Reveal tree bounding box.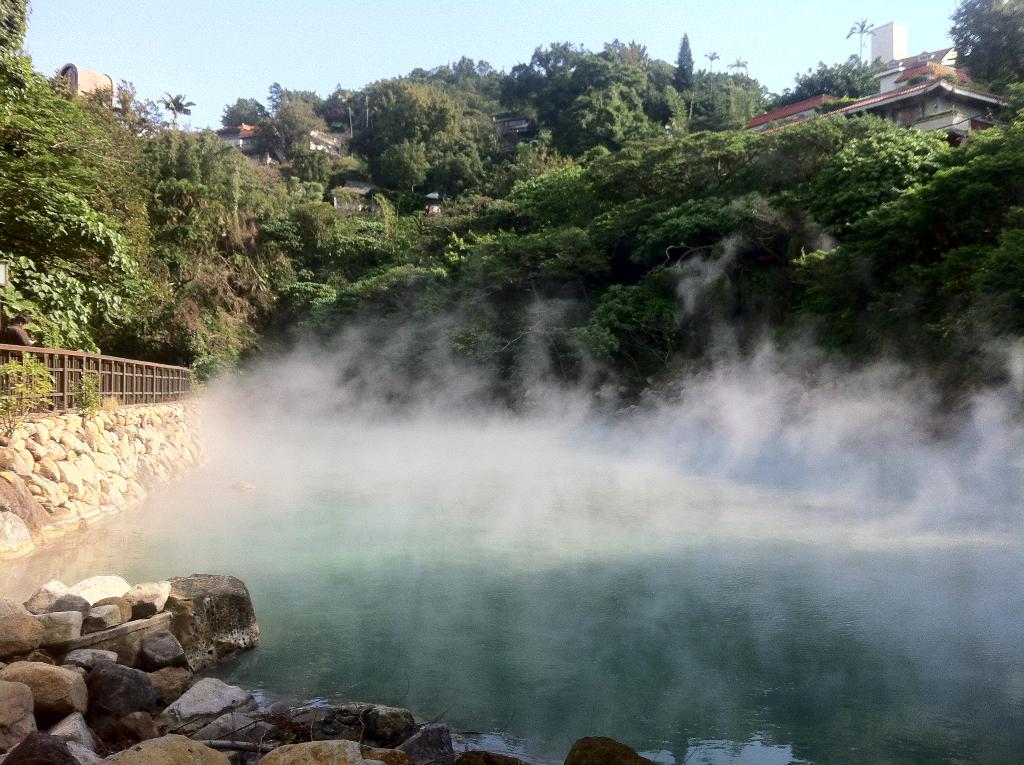
Revealed: x1=671 y1=31 x2=701 y2=111.
